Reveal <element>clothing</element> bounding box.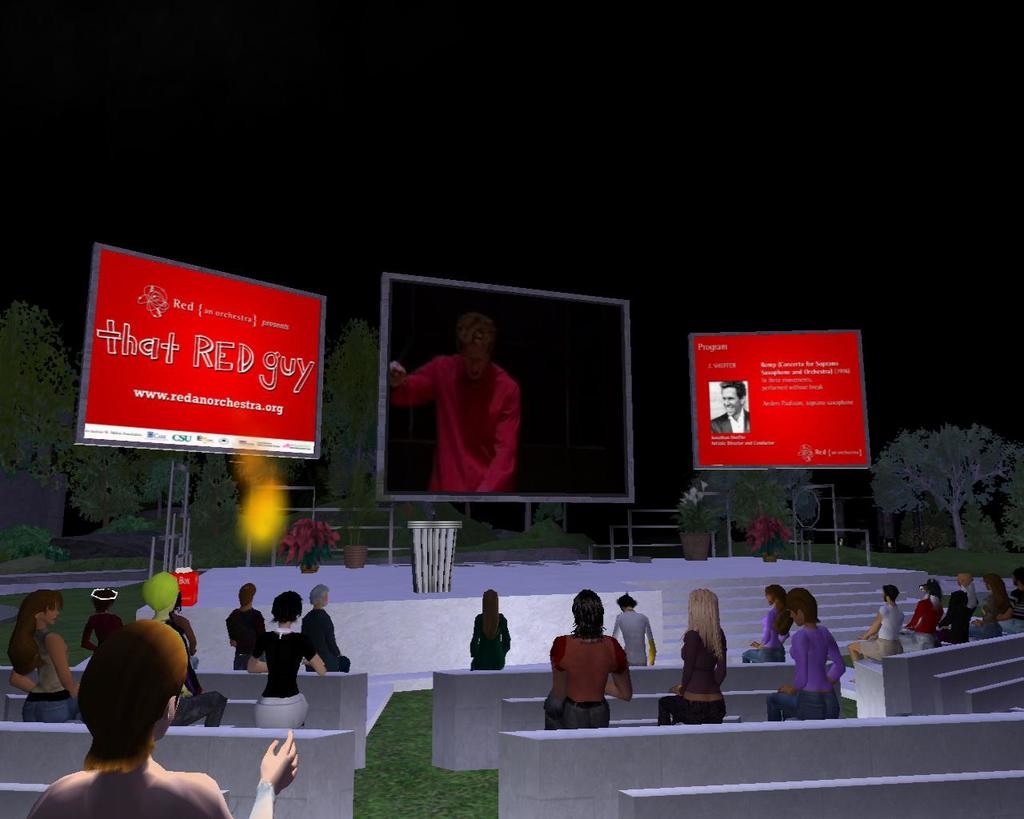
Revealed: x1=978 y1=584 x2=1023 y2=631.
